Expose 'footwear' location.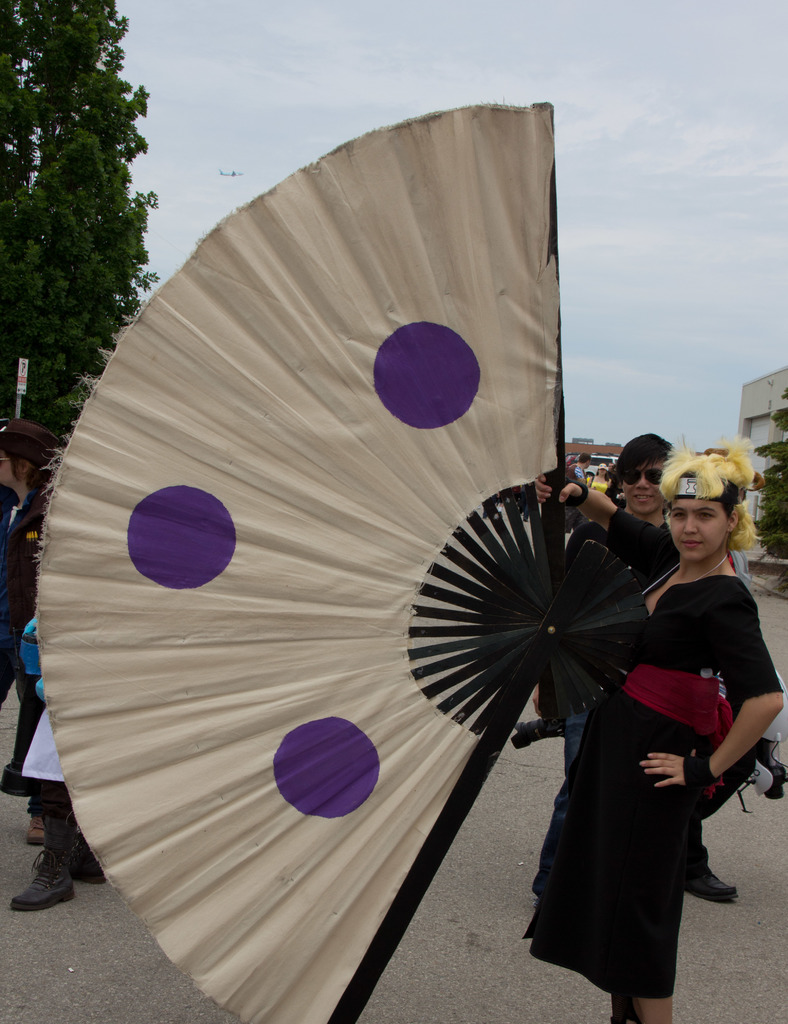
Exposed at x1=686, y1=867, x2=740, y2=902.
